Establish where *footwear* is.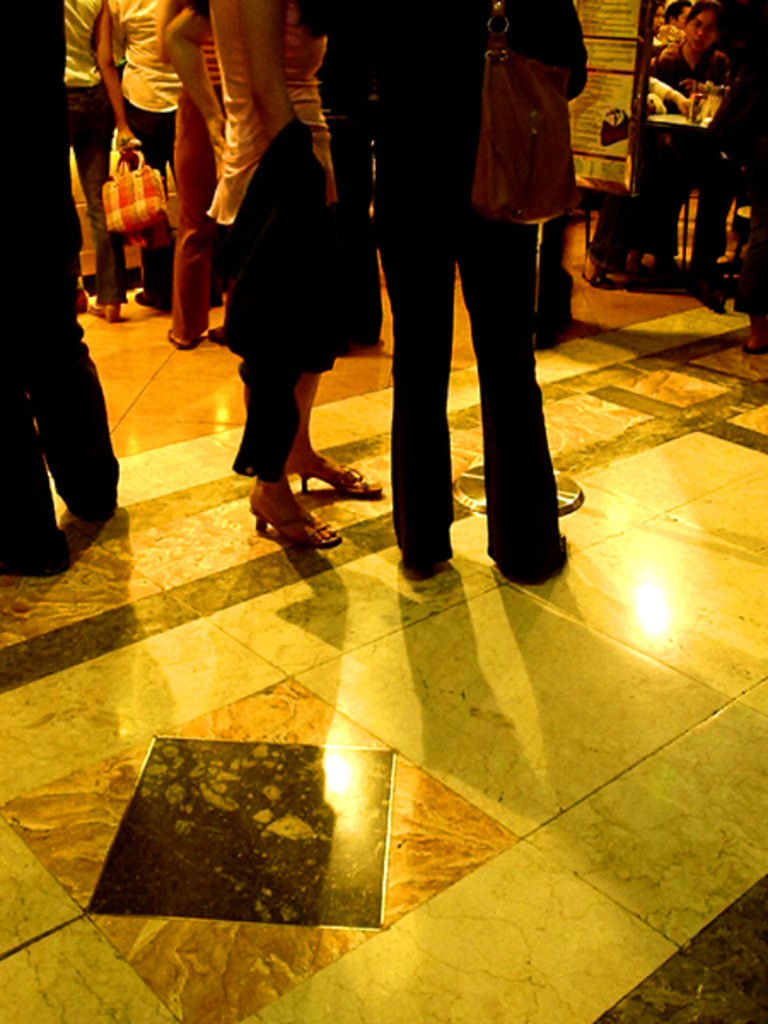
Established at 84,295,125,324.
